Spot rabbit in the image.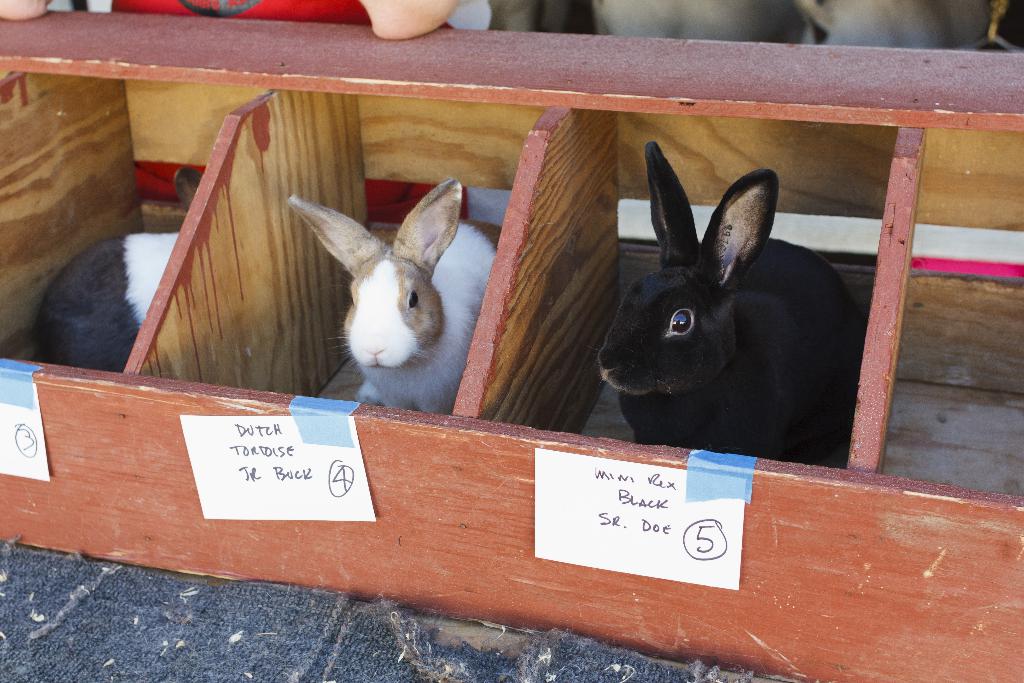
rabbit found at bbox(287, 179, 499, 415).
